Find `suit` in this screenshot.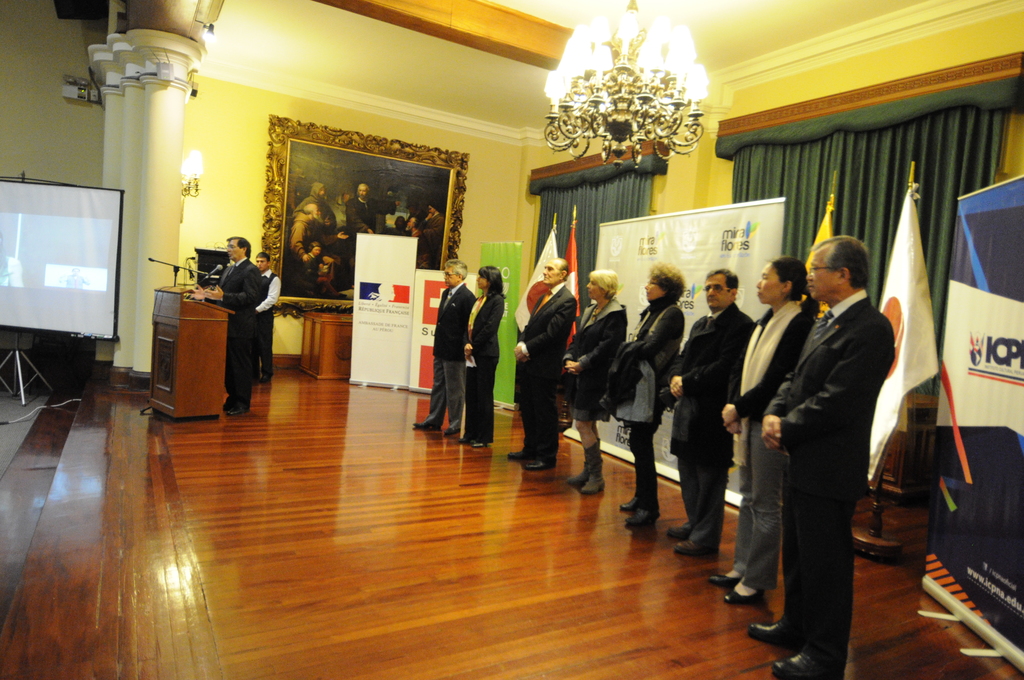
The bounding box for `suit` is x1=671 y1=300 x2=755 y2=546.
